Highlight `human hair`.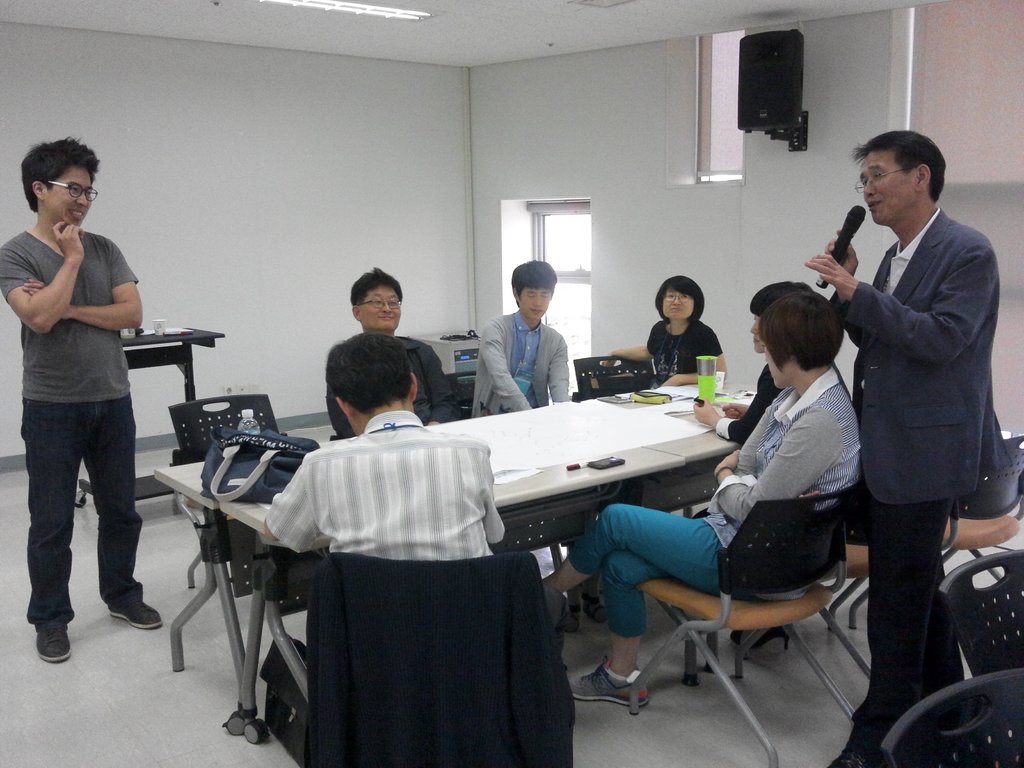
Highlighted region: Rect(752, 288, 842, 380).
